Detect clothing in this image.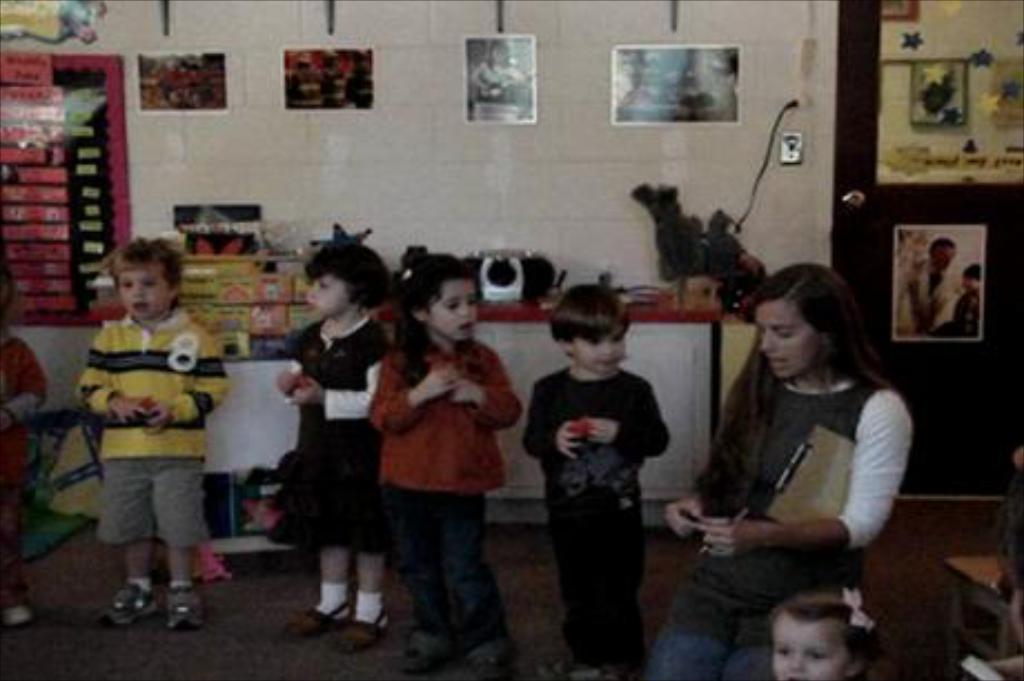
Detection: left=893, top=258, right=964, bottom=329.
